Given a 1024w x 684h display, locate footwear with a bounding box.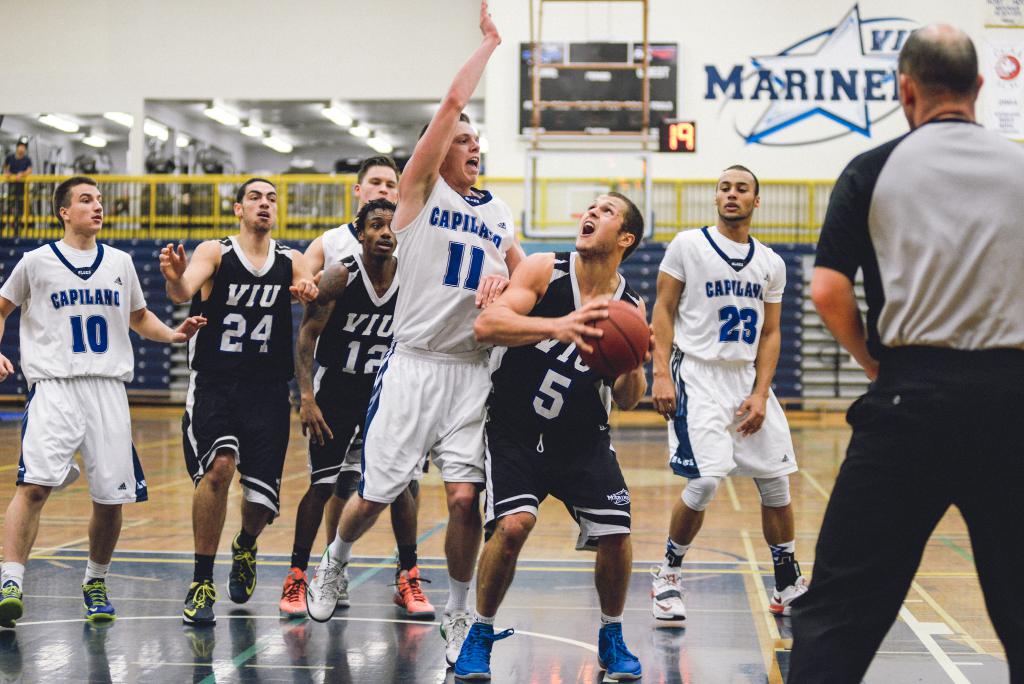
Located: bbox=[278, 566, 308, 612].
